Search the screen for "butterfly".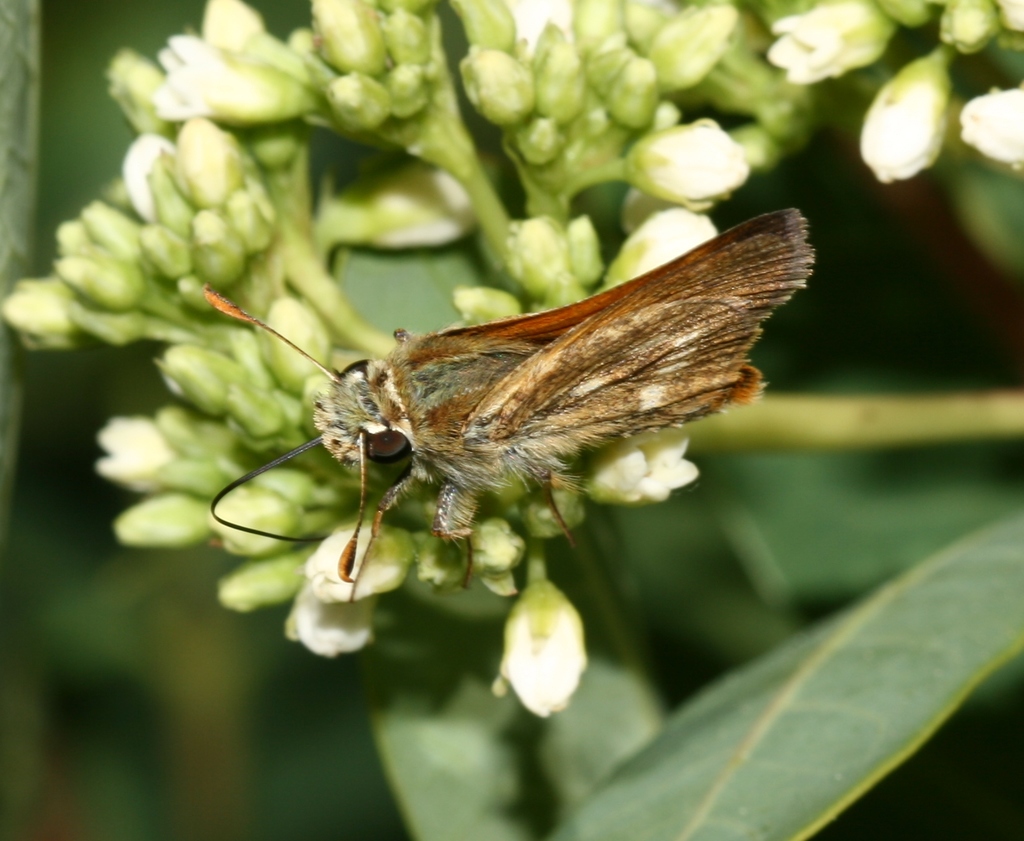
Found at (x1=171, y1=188, x2=810, y2=594).
